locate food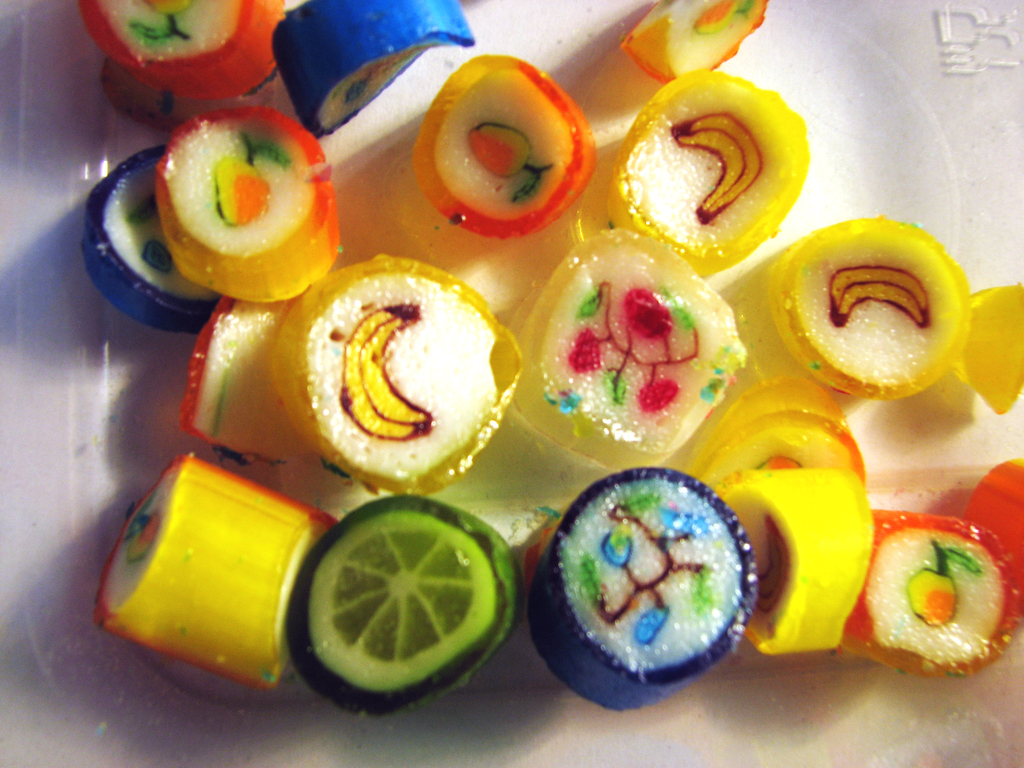
crop(413, 50, 599, 239)
